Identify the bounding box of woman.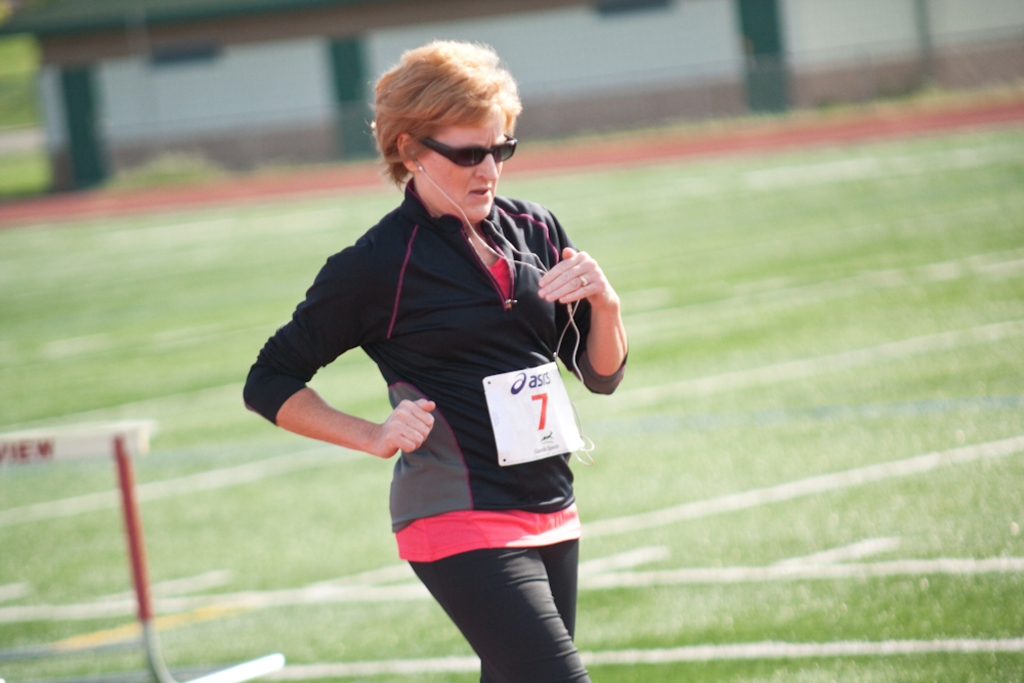
rect(238, 38, 631, 682).
